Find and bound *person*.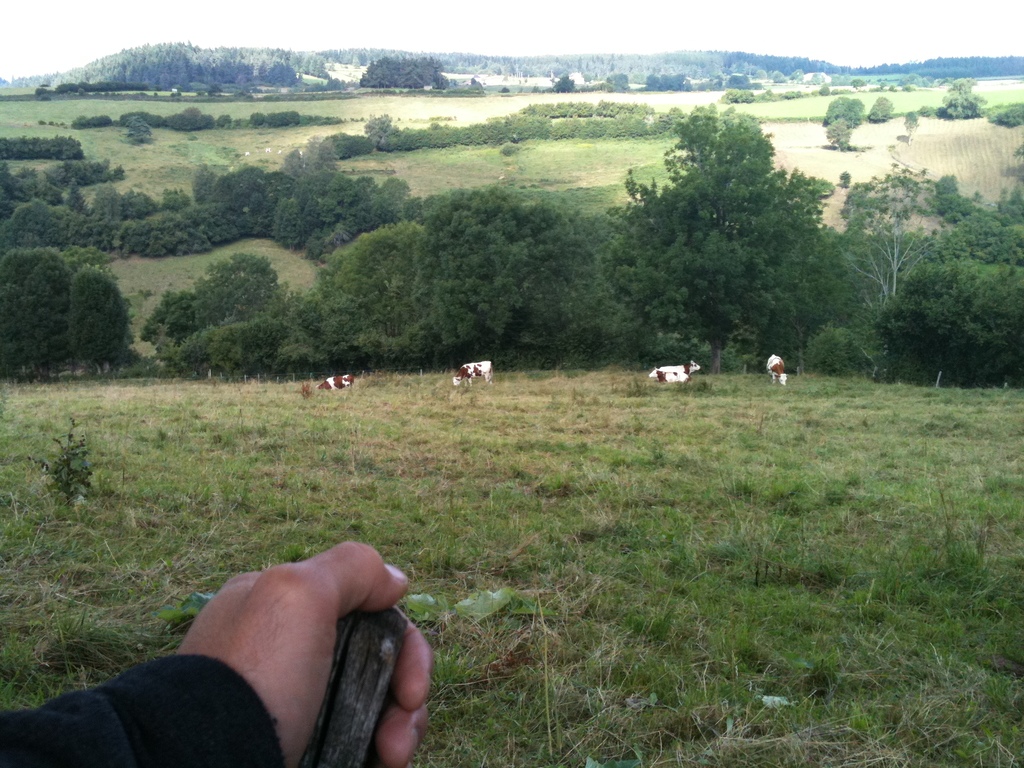
Bound: pyautogui.locateOnScreen(2, 545, 429, 764).
